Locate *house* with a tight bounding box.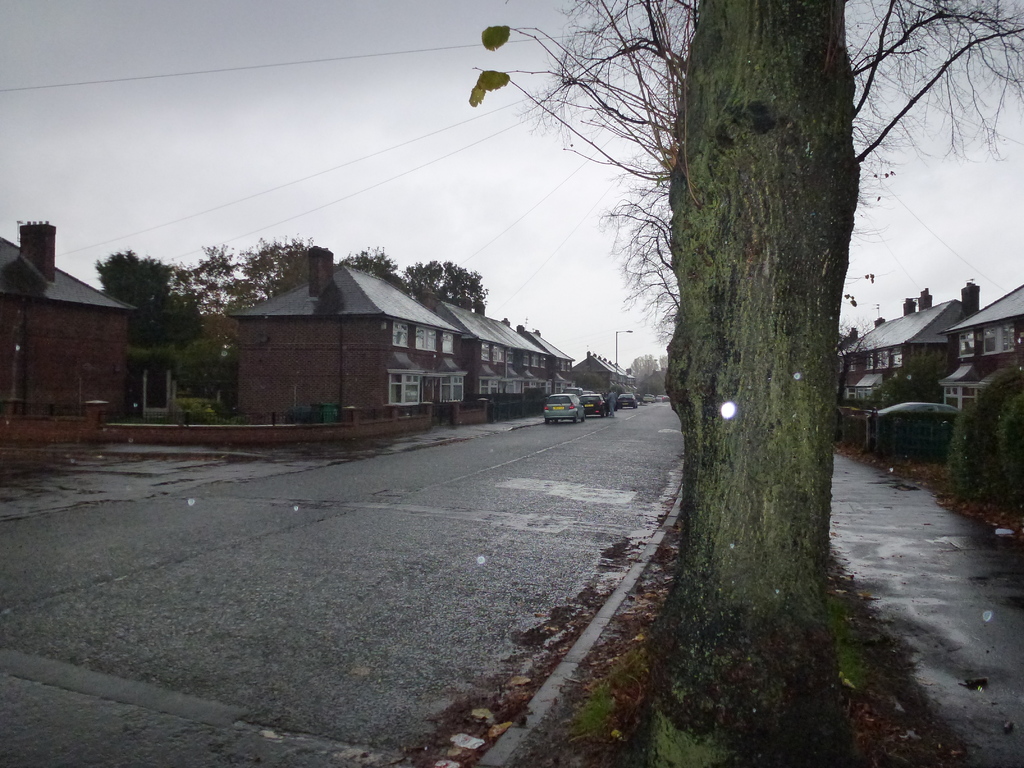
x1=936 y1=296 x2=1019 y2=462.
